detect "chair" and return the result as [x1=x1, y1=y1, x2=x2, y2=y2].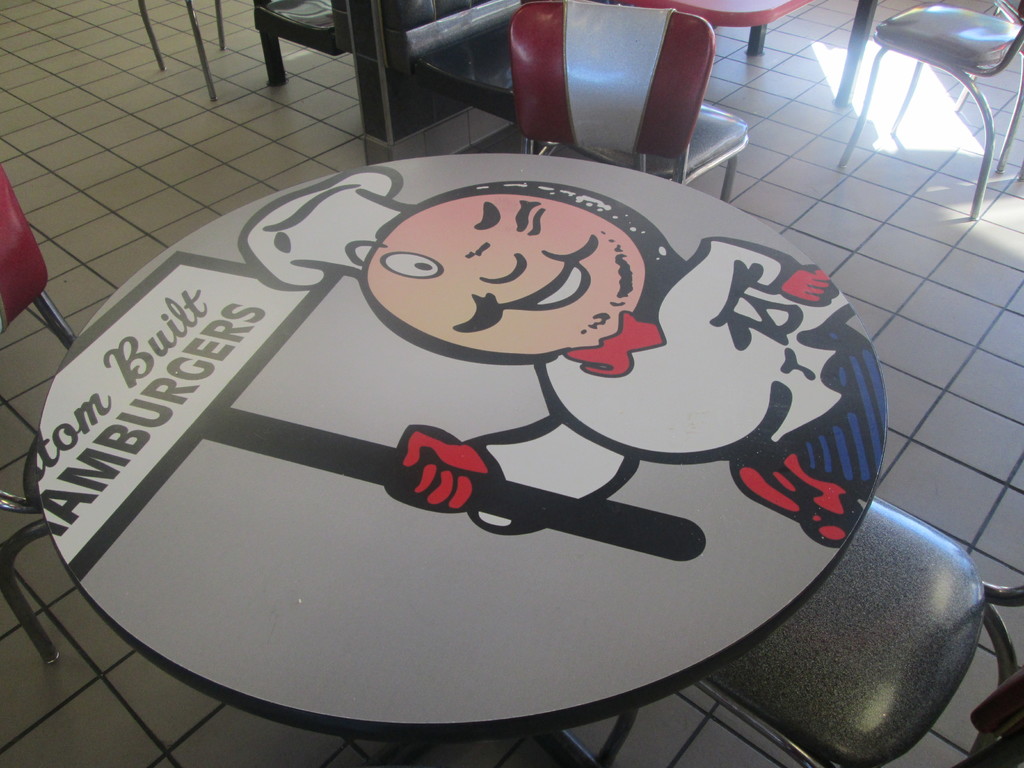
[x1=838, y1=0, x2=1023, y2=221].
